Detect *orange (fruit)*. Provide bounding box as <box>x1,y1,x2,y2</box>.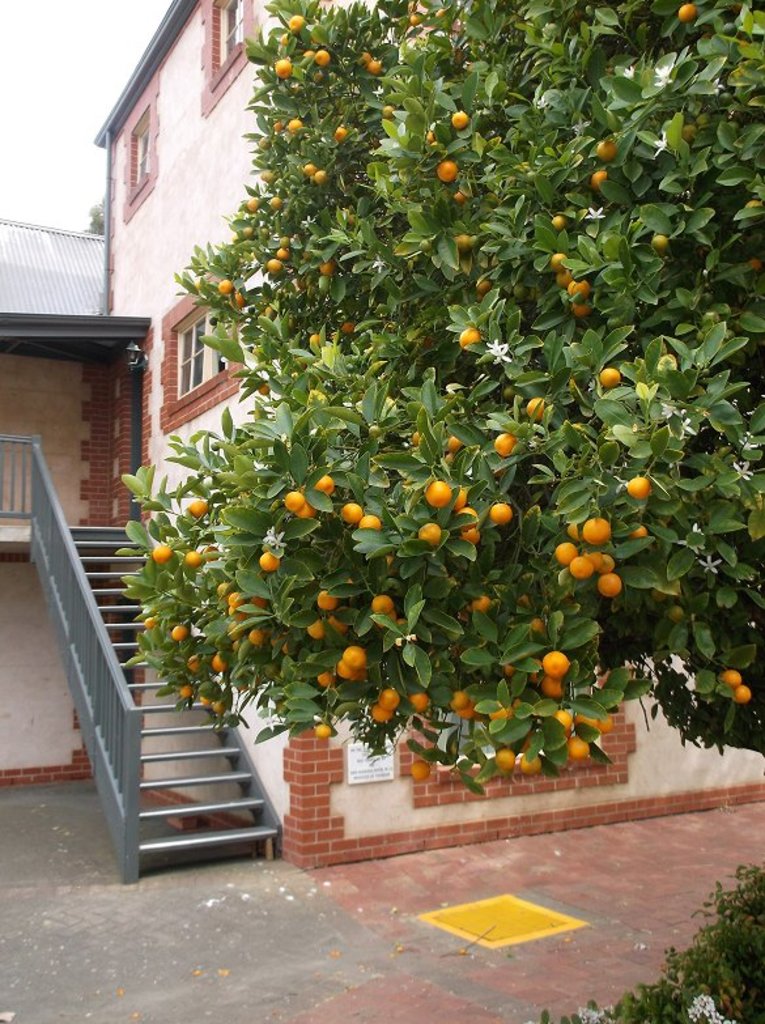
<box>587,133,611,158</box>.
